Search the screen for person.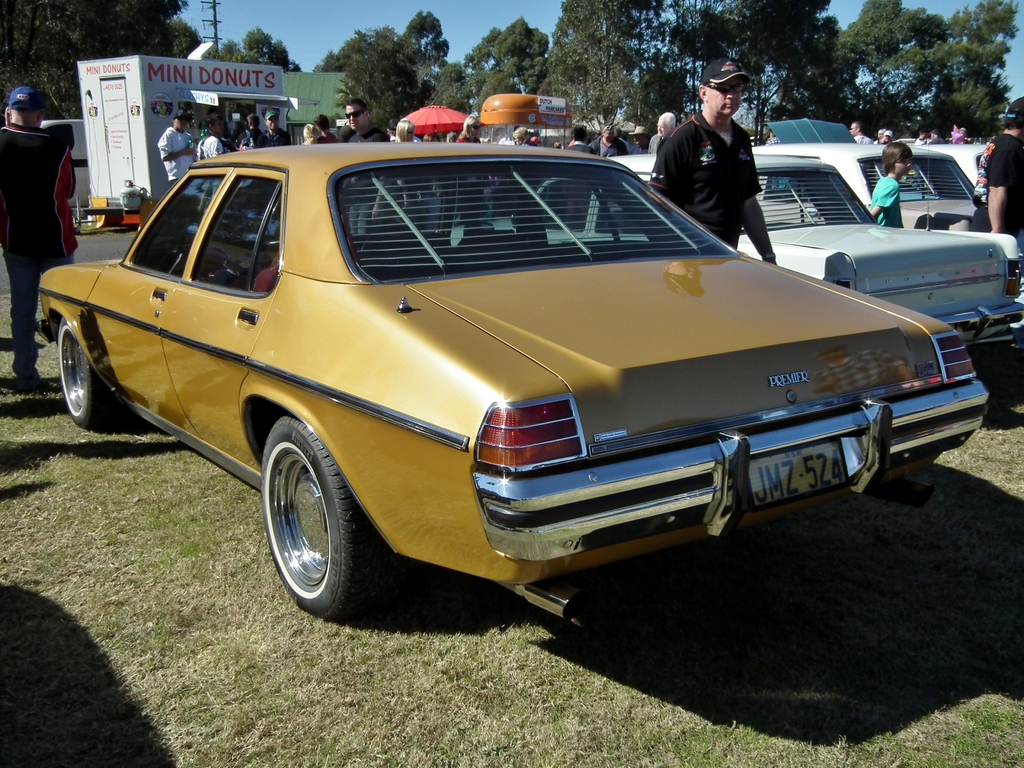
Found at [left=970, top=93, right=1023, bottom=236].
